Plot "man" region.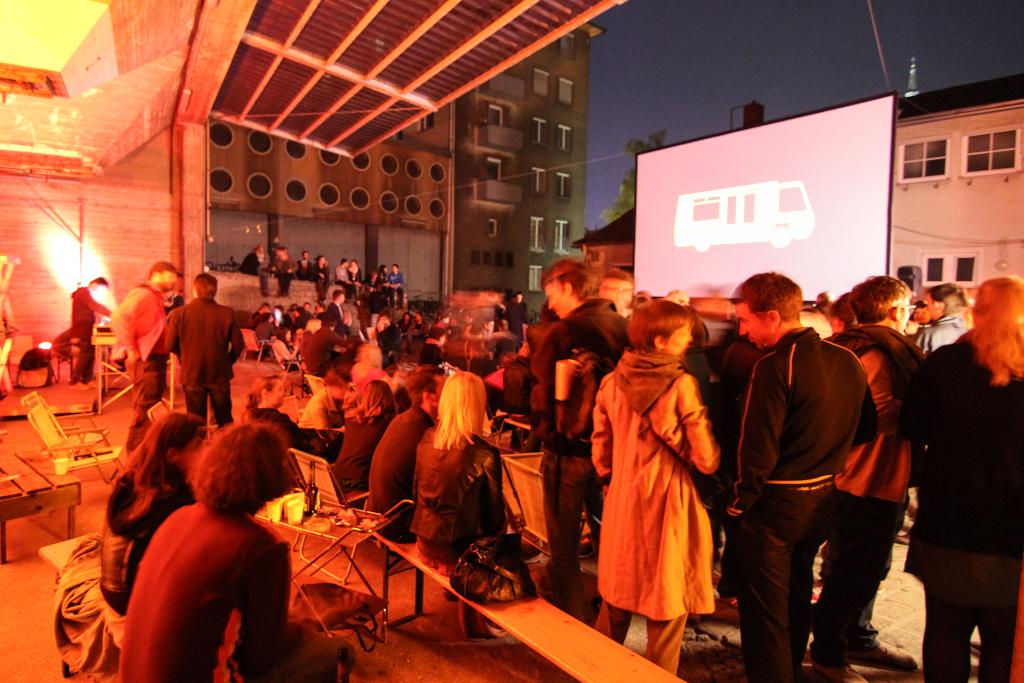
Plotted at 530/261/631/642.
